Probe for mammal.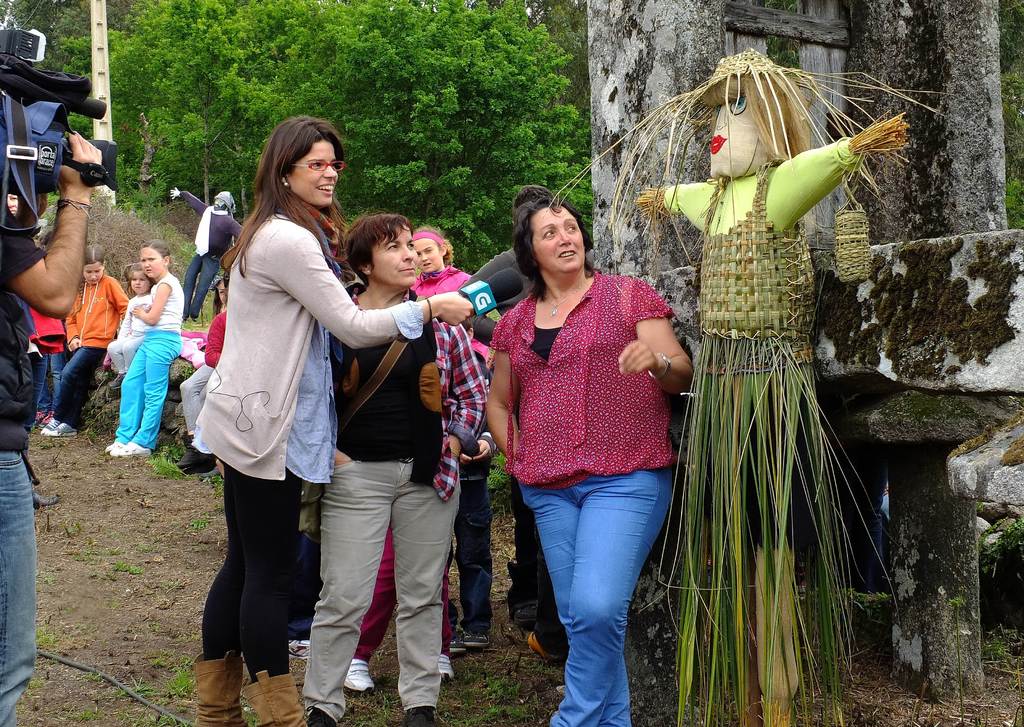
Probe result: [451,184,554,339].
